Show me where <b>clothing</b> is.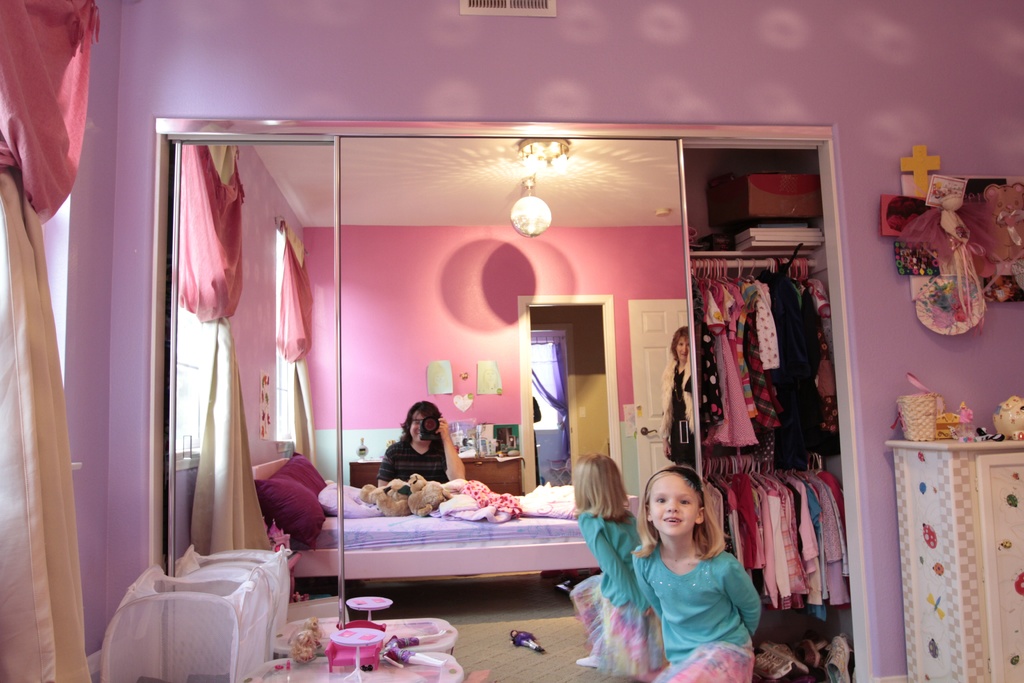
<b>clothing</b> is at <box>380,443,449,481</box>.
